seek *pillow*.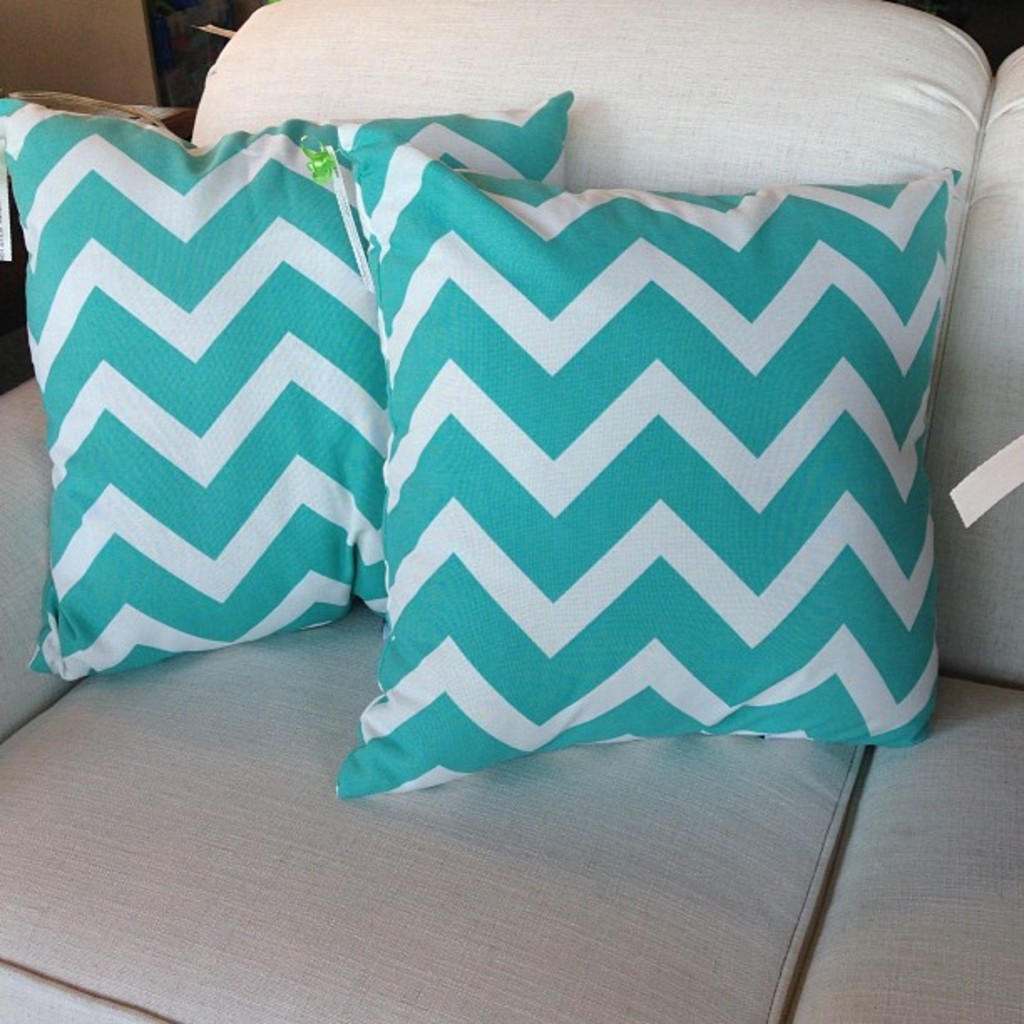
select_region(0, 97, 564, 684).
